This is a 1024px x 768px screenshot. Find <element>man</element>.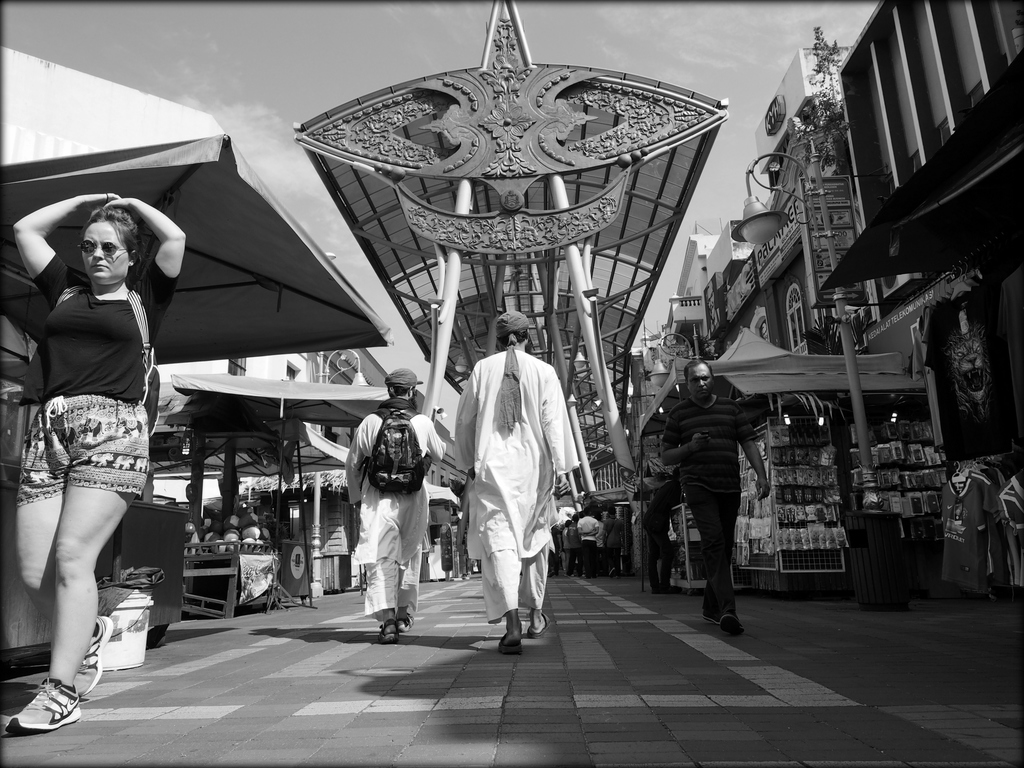
Bounding box: x1=578, y1=505, x2=599, y2=578.
